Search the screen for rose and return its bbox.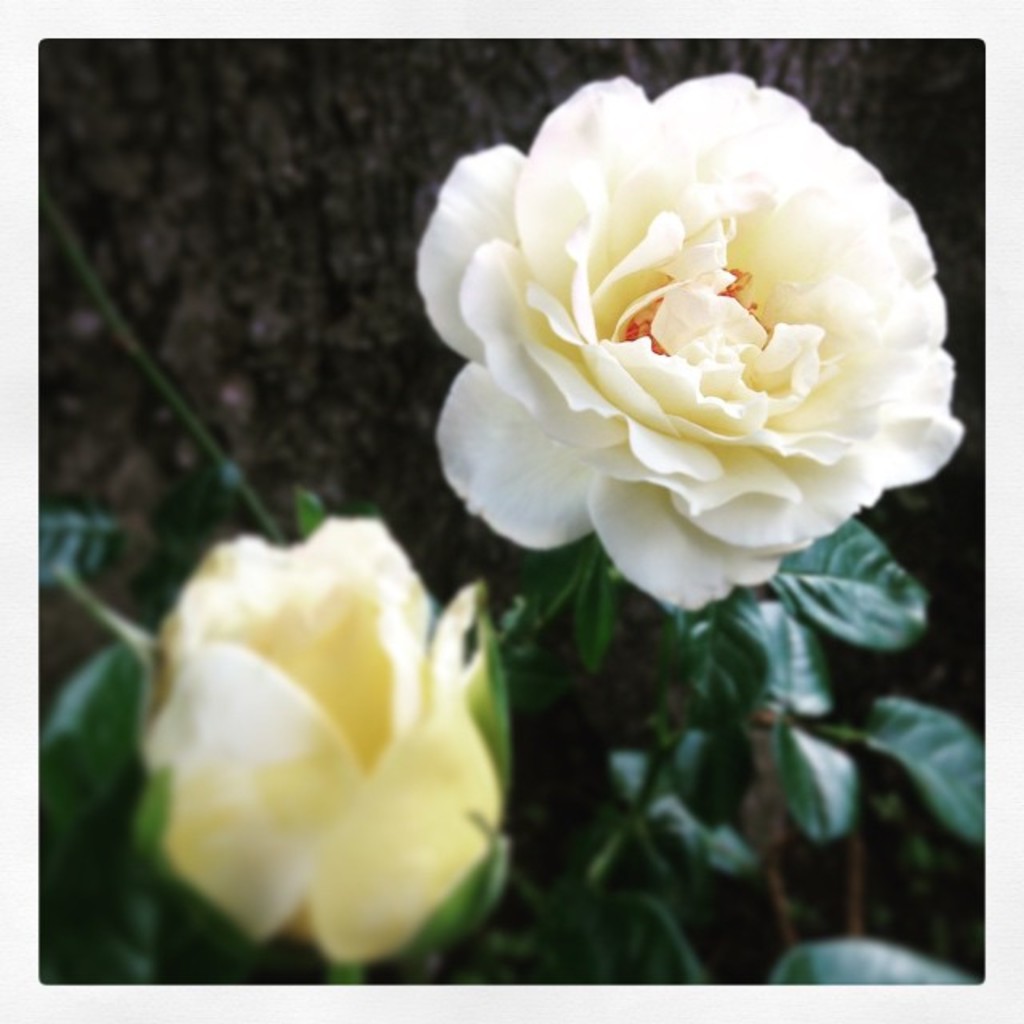
Found: detection(126, 515, 504, 968).
